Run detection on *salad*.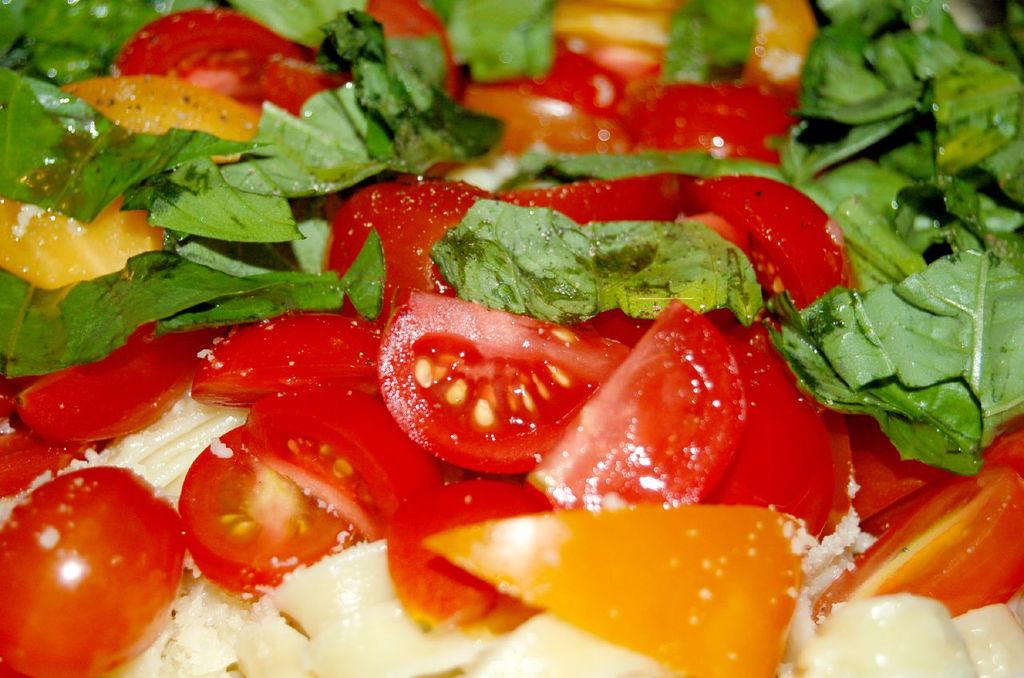
Result: <bbox>0, 0, 1022, 677</bbox>.
